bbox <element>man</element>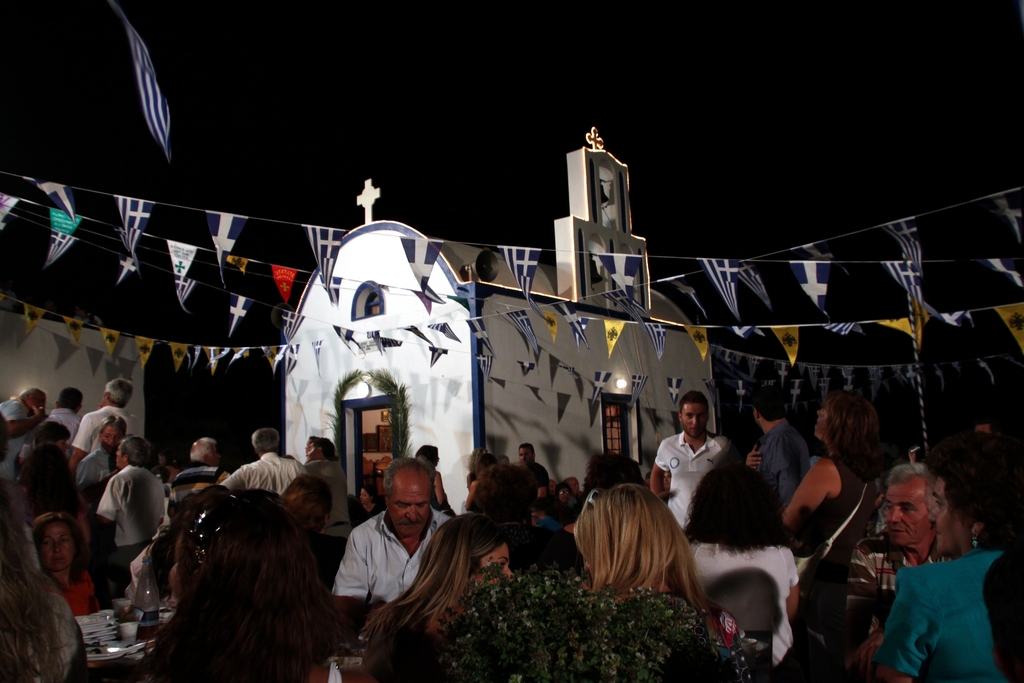
740 393 816 537
